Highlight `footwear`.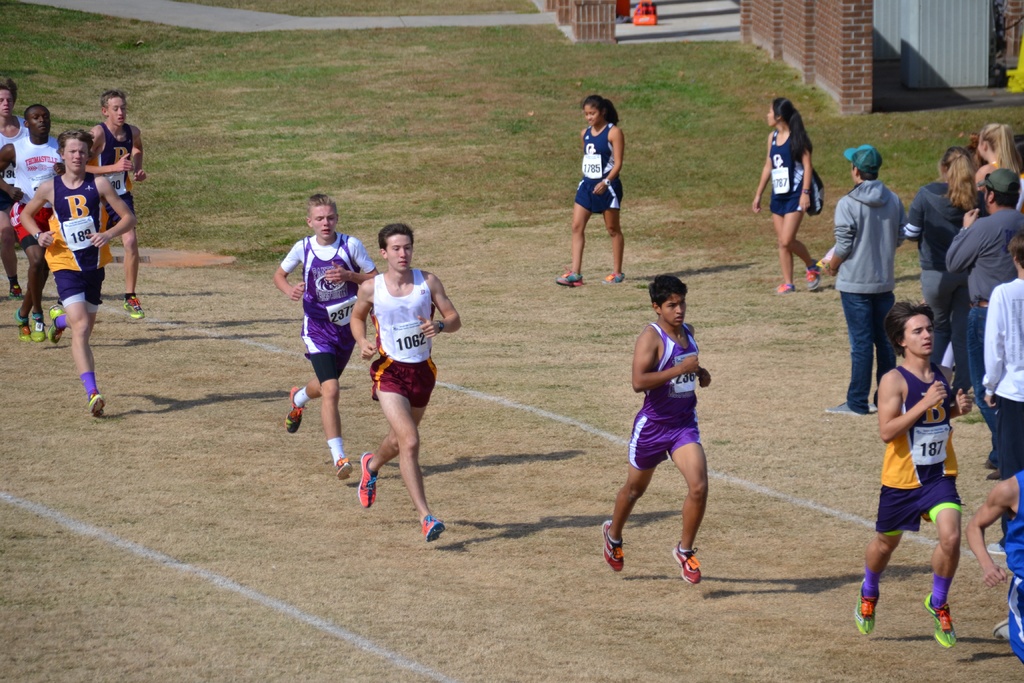
Highlighted region: 673 541 701 588.
